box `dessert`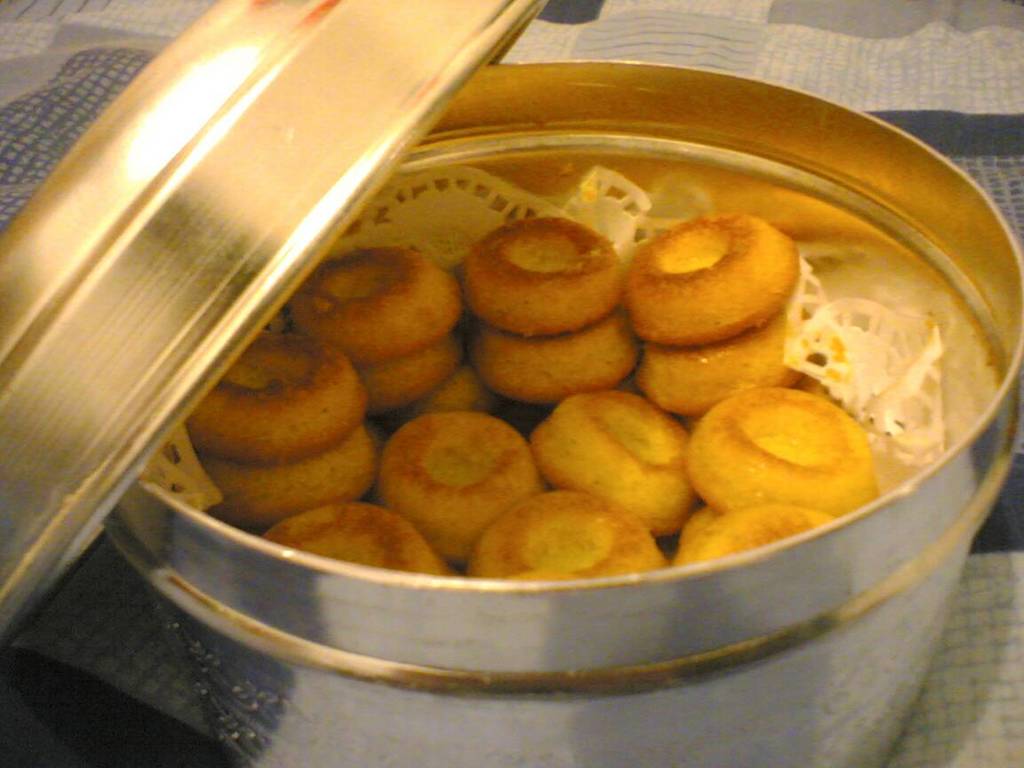
(274, 502, 447, 579)
